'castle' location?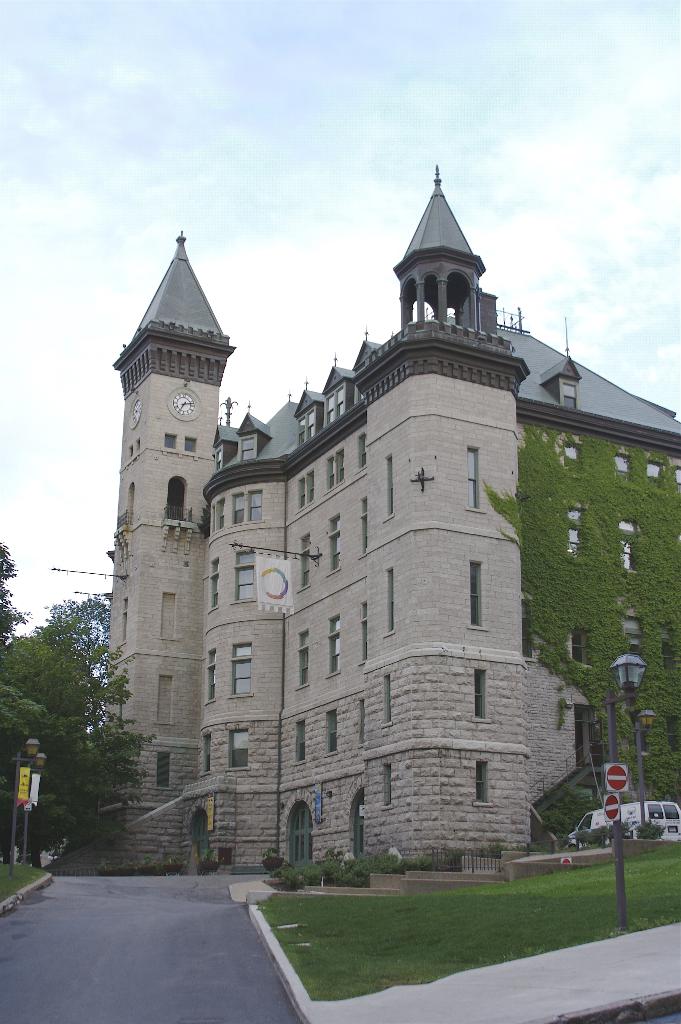
(51,163,673,909)
